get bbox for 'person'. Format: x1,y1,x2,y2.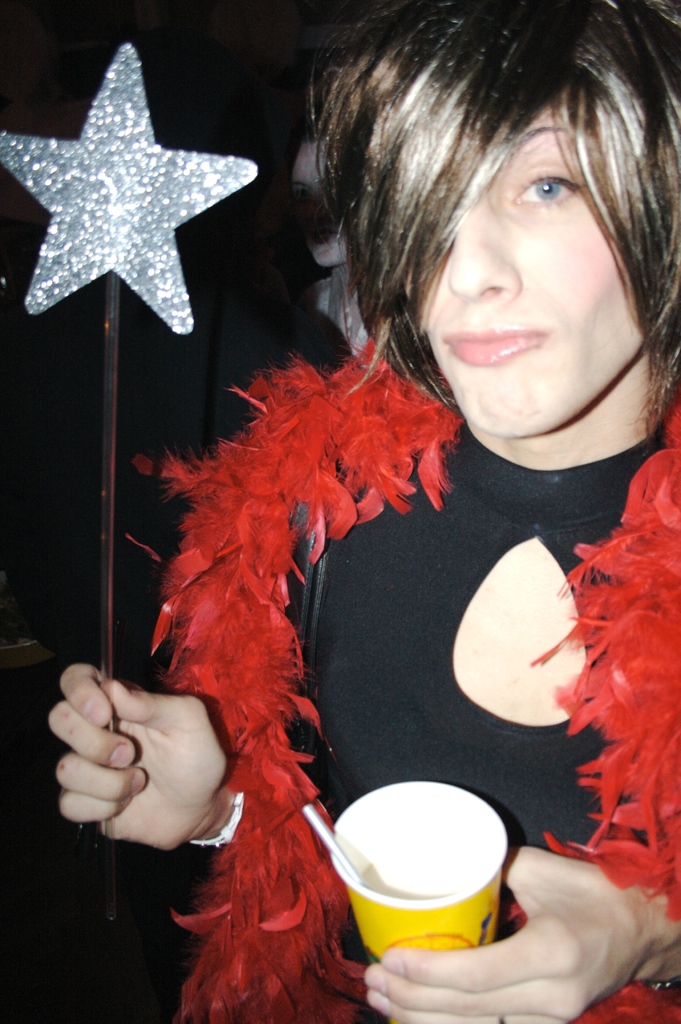
94,44,651,1023.
